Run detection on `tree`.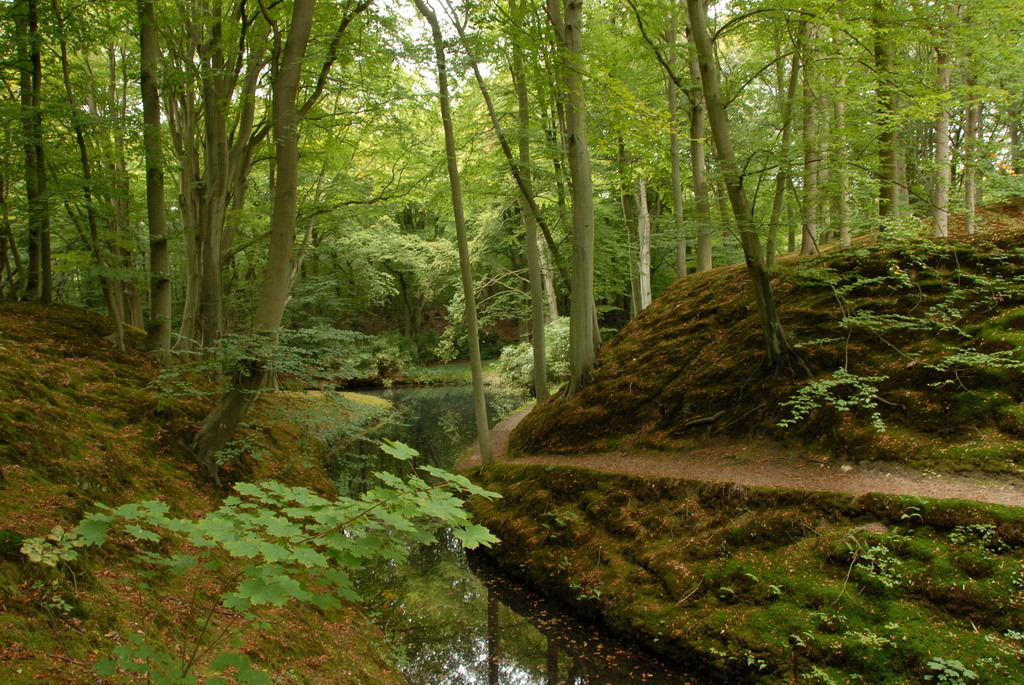
Result: 547 0 806 389.
